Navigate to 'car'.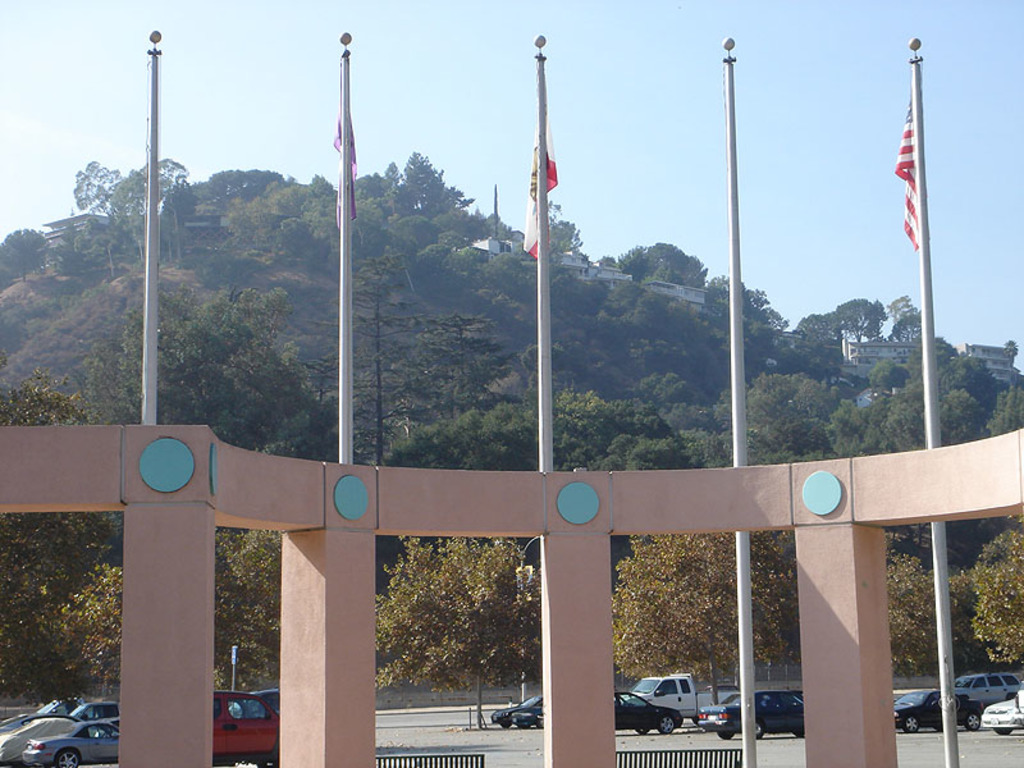
Navigation target: detection(211, 692, 279, 767).
